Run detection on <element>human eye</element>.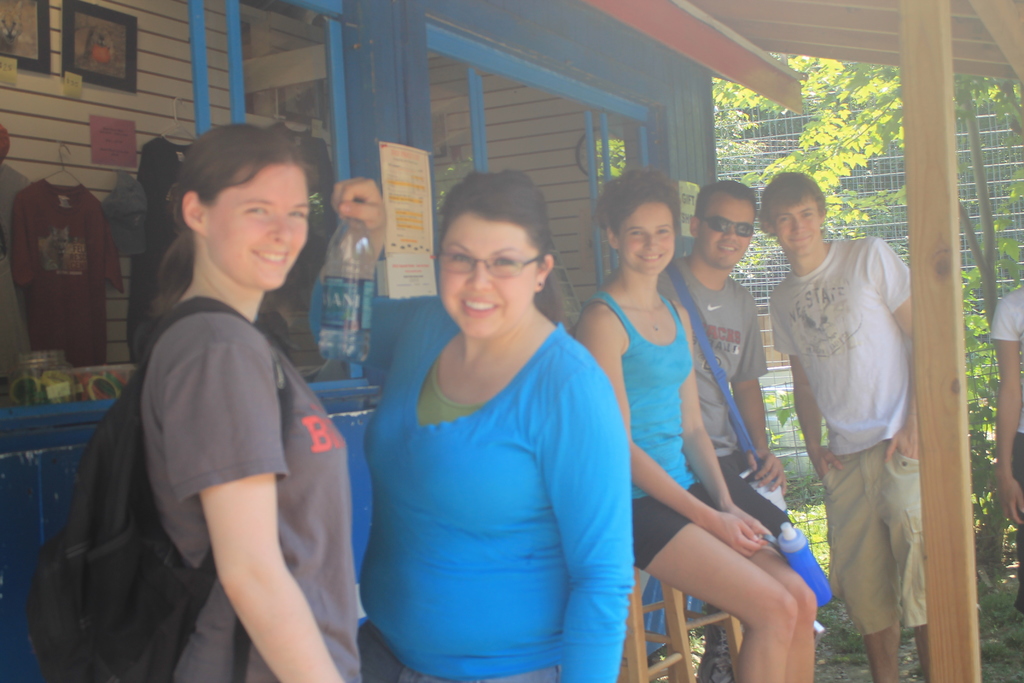
Result: select_region(798, 209, 814, 224).
